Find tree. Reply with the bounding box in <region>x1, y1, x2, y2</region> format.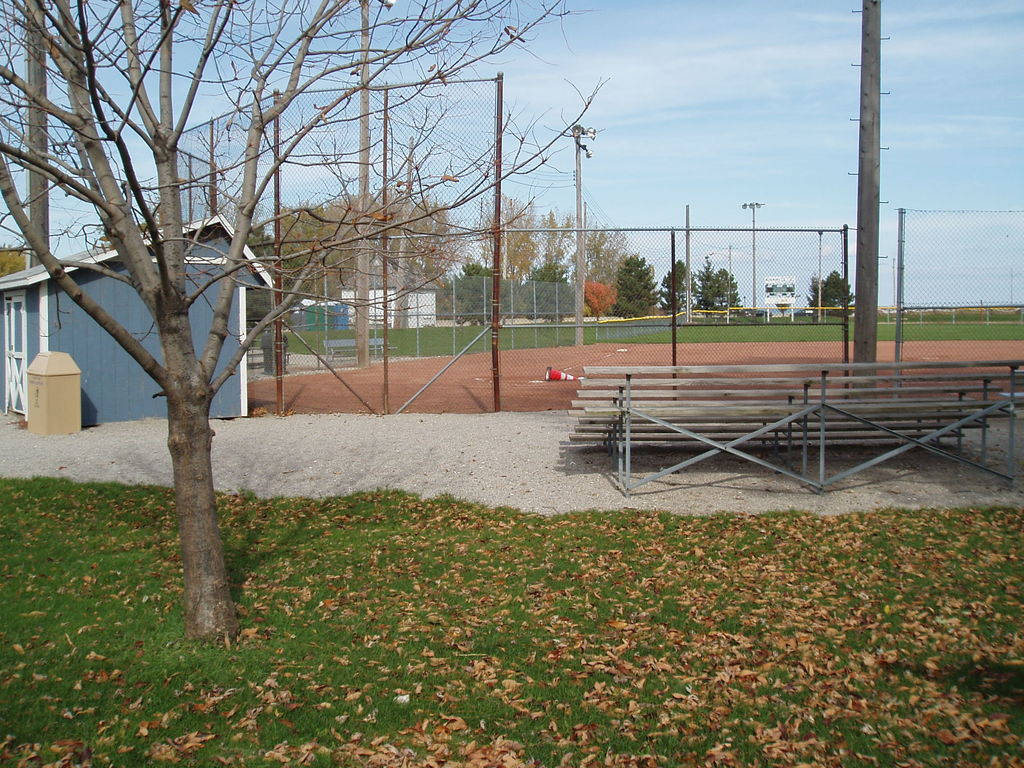
<region>0, 0, 611, 647</region>.
